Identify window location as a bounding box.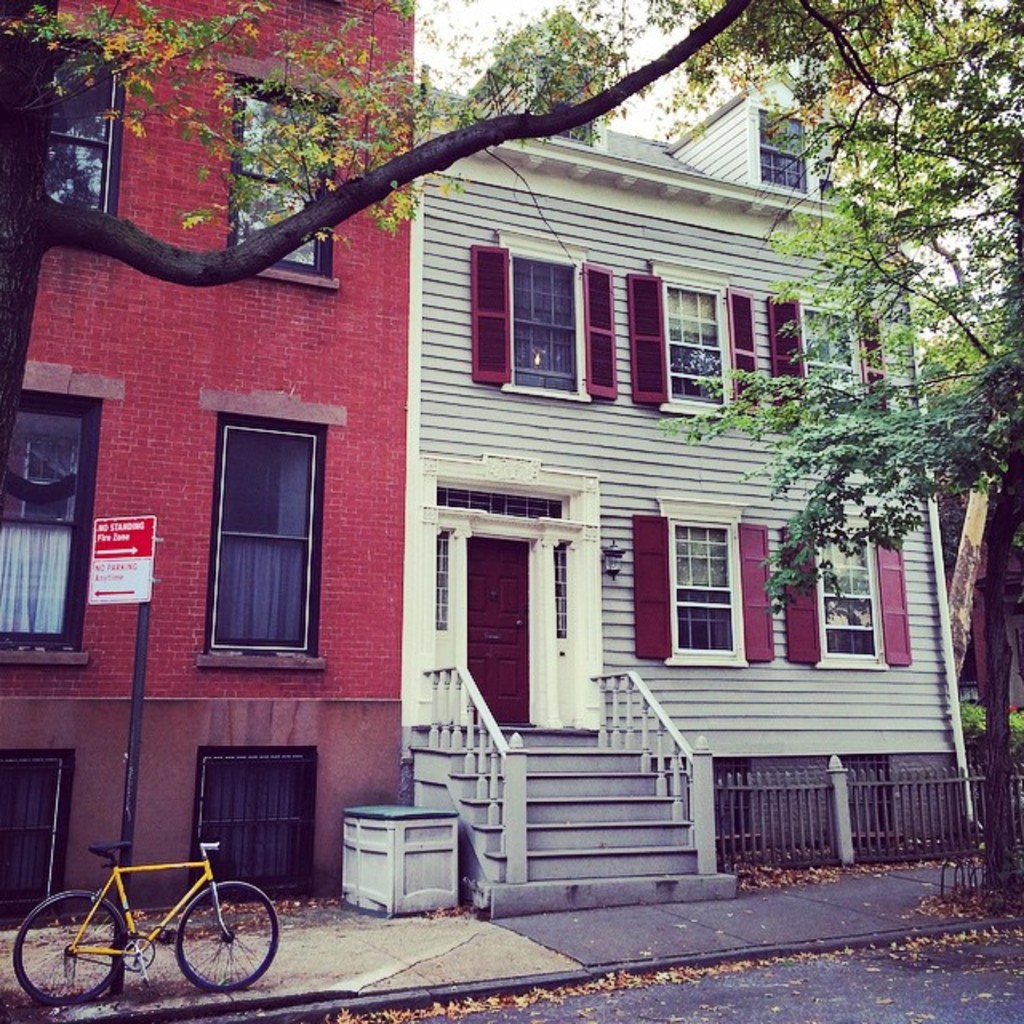
[475,248,632,416].
